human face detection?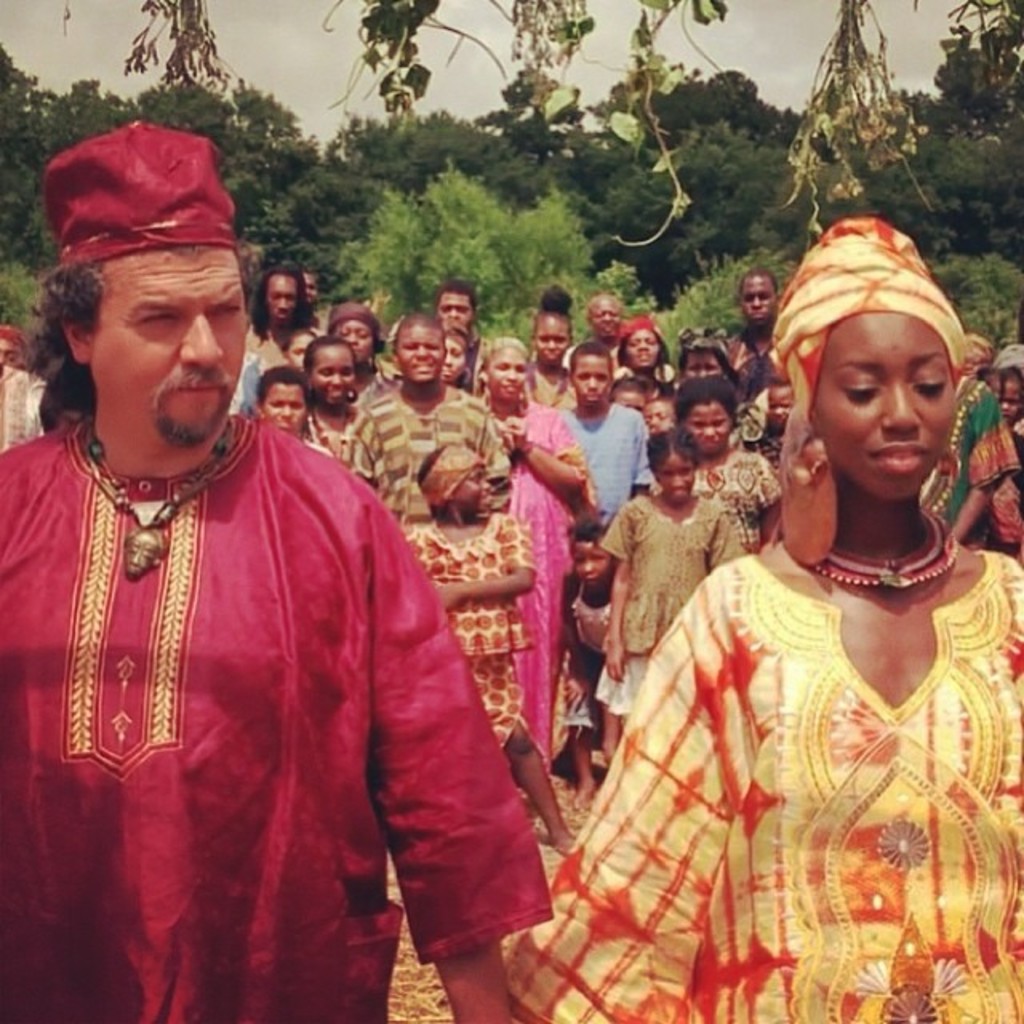
Rect(744, 274, 776, 322)
